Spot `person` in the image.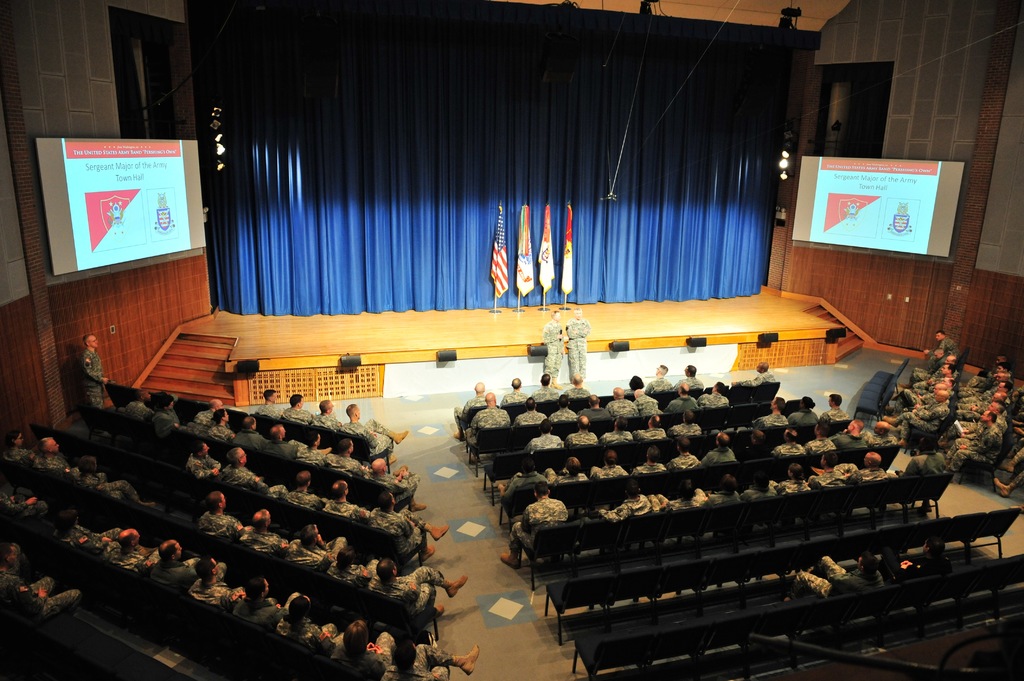
`person` found at rect(465, 385, 733, 447).
